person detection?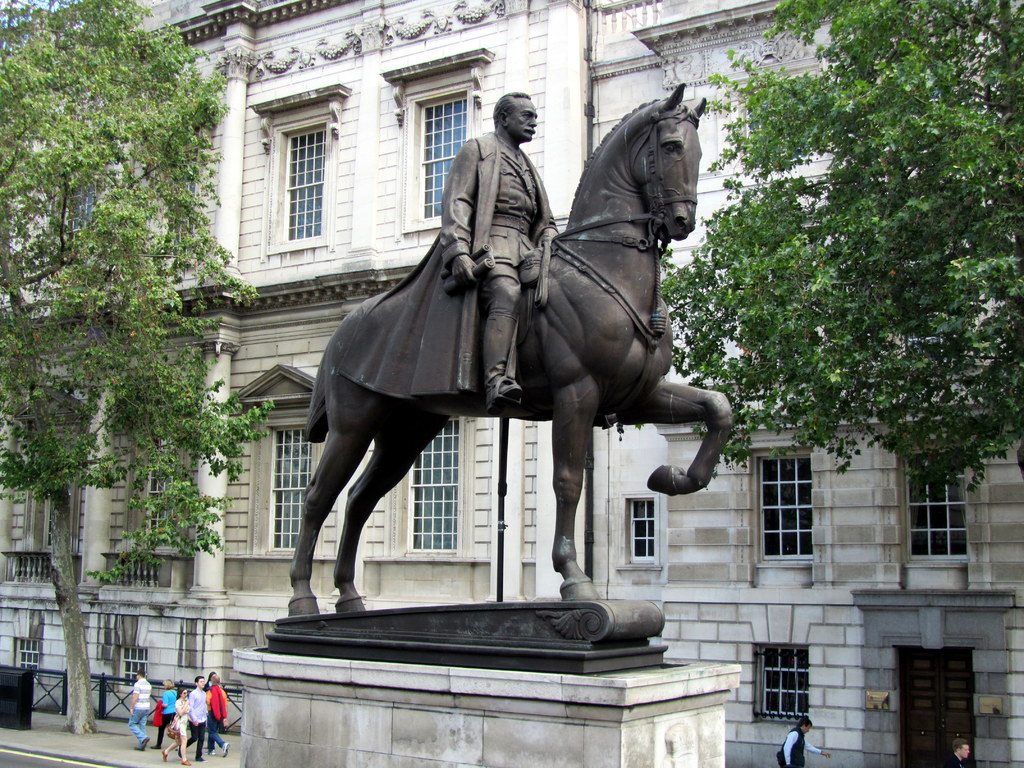
{"x1": 163, "y1": 691, "x2": 191, "y2": 765}
